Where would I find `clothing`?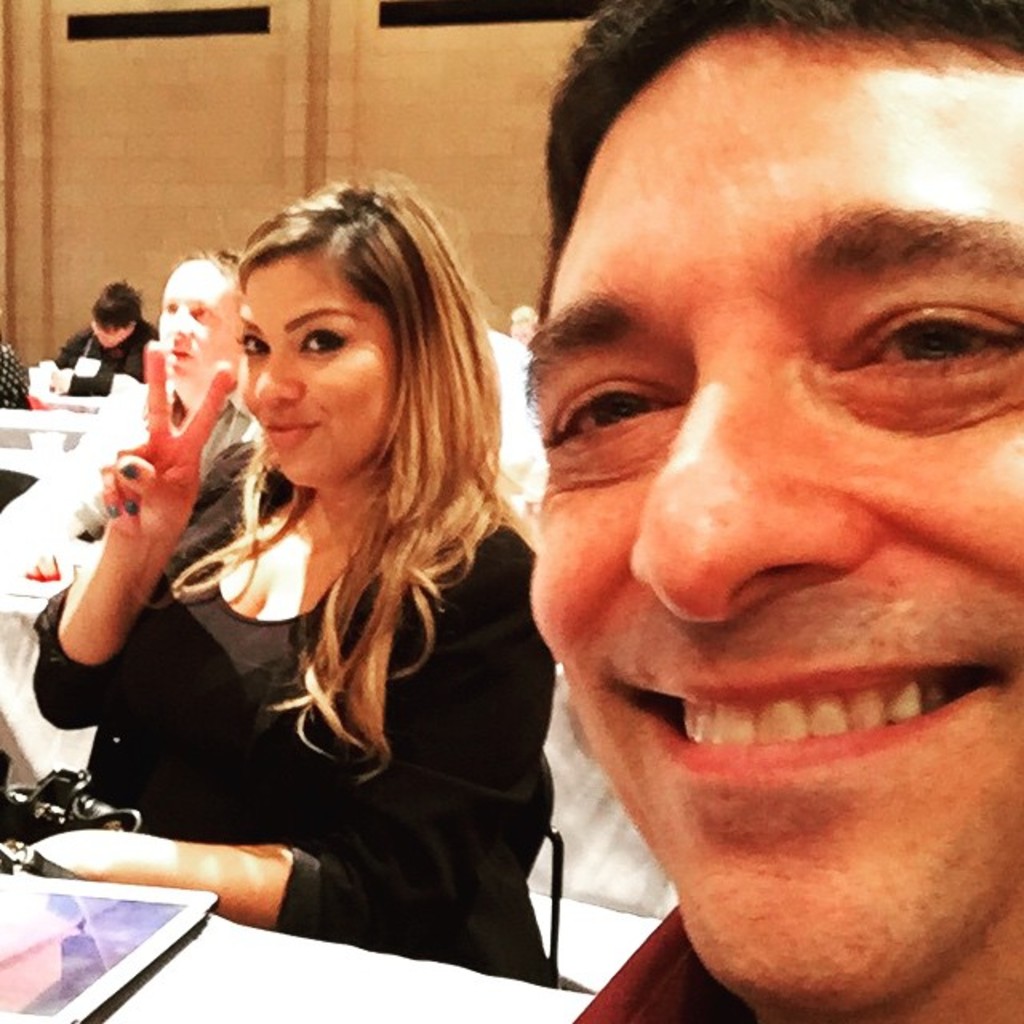
At [32,430,555,986].
